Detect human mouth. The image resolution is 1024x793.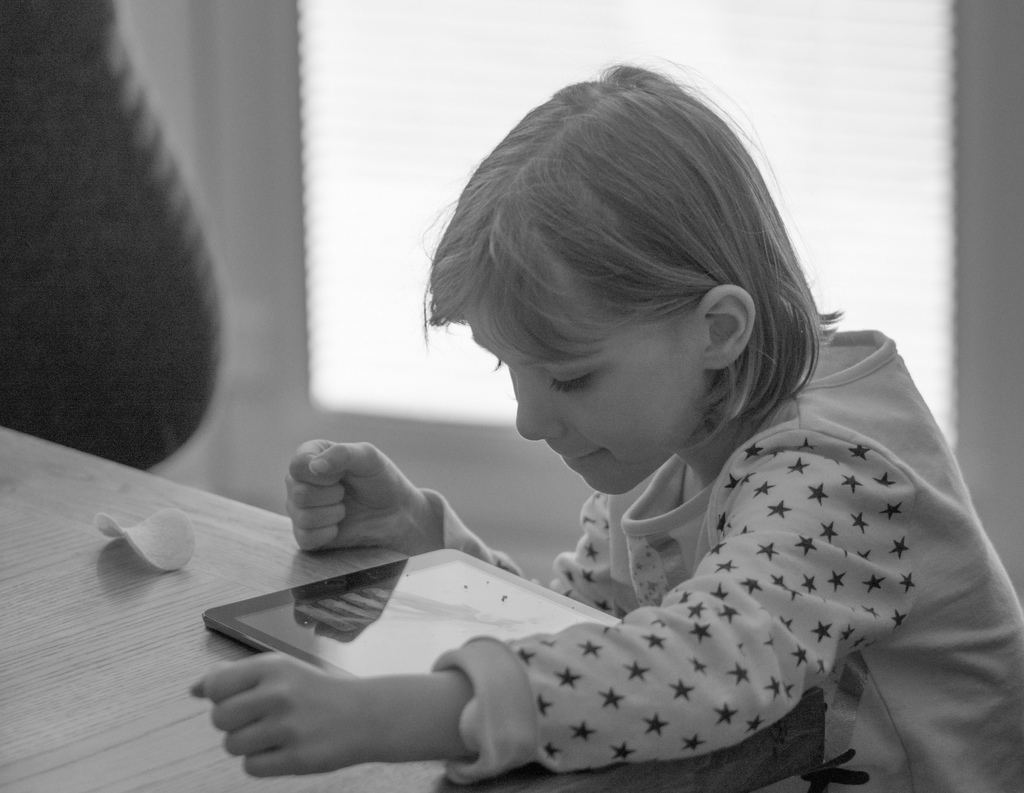
pyautogui.locateOnScreen(561, 448, 605, 468).
